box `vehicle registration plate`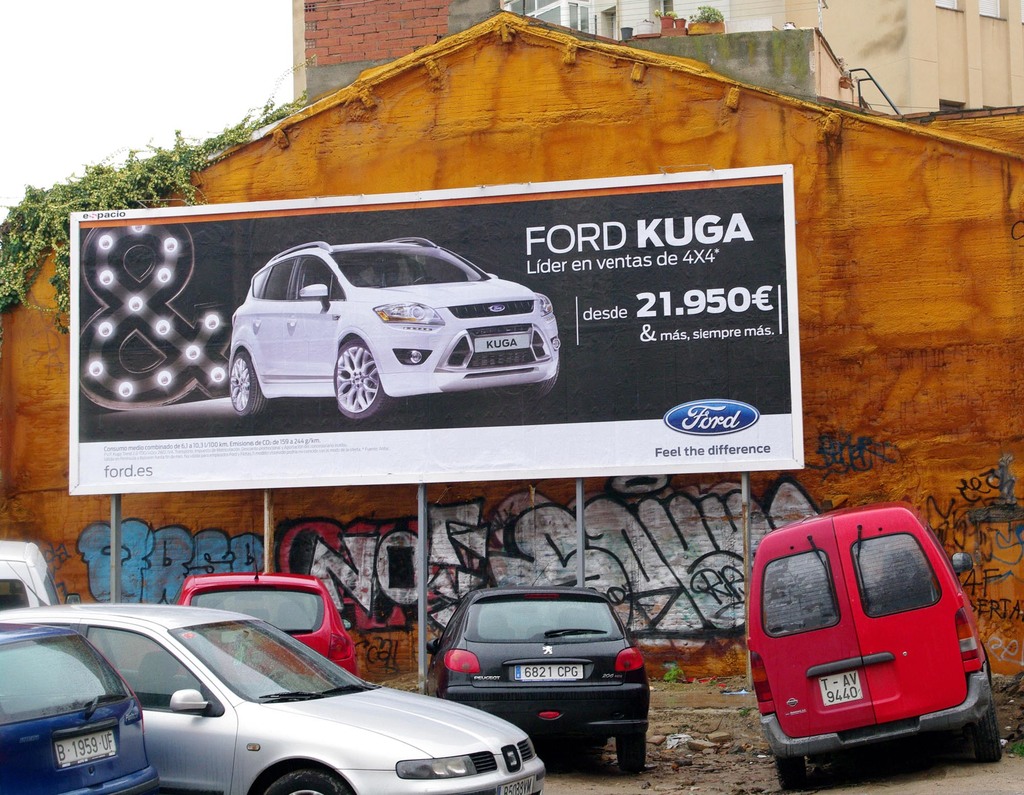
detection(54, 728, 115, 769)
